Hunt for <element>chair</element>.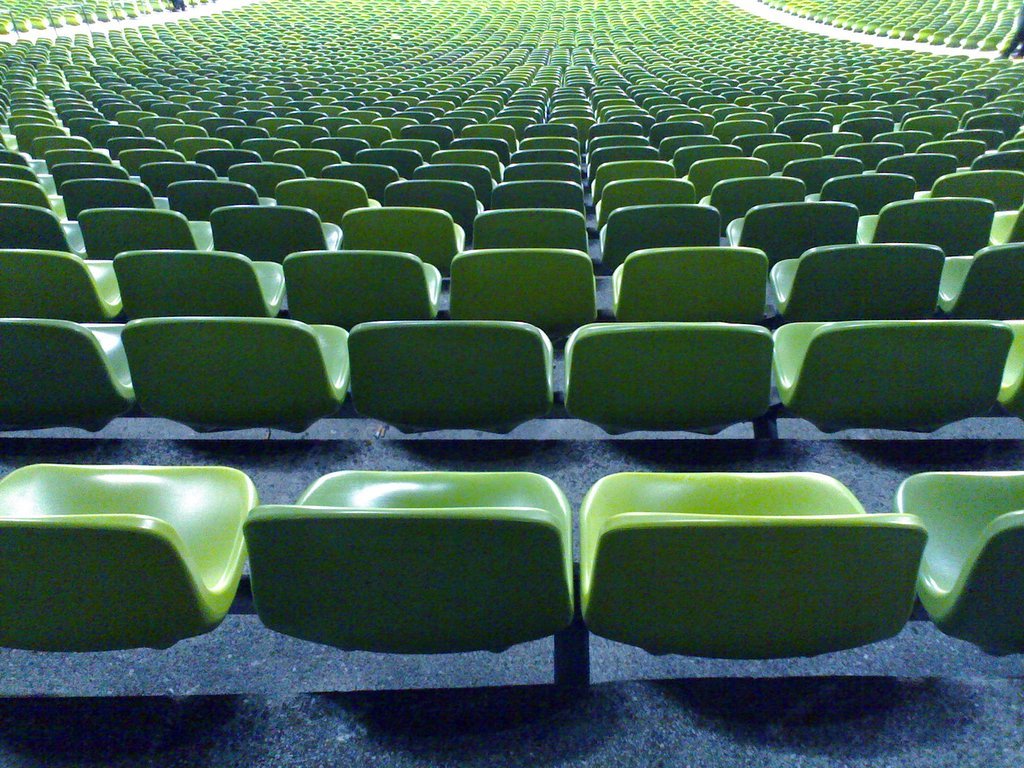
Hunted down at <region>109, 249, 289, 321</region>.
